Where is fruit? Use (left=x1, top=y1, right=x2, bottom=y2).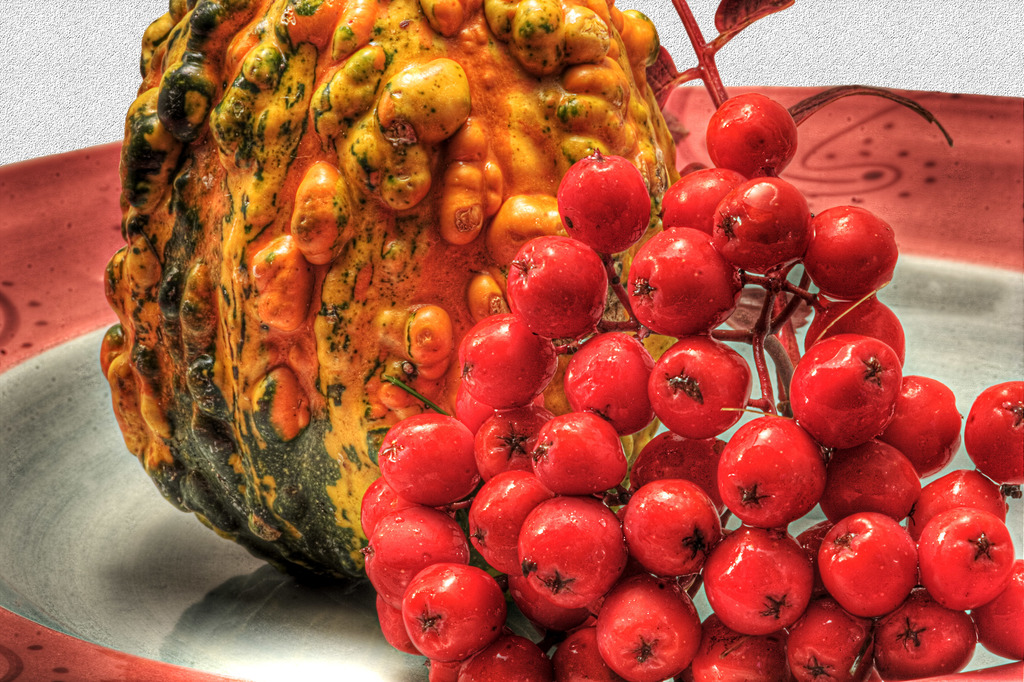
(left=109, top=4, right=678, bottom=576).
